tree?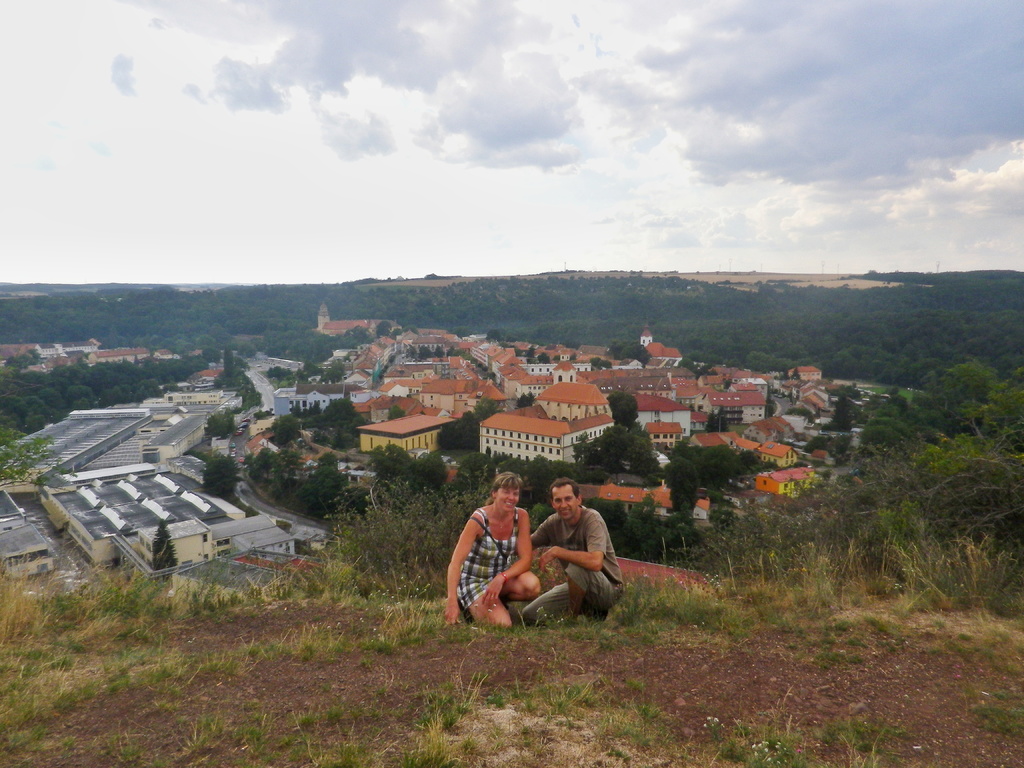
bbox=(0, 420, 70, 485)
